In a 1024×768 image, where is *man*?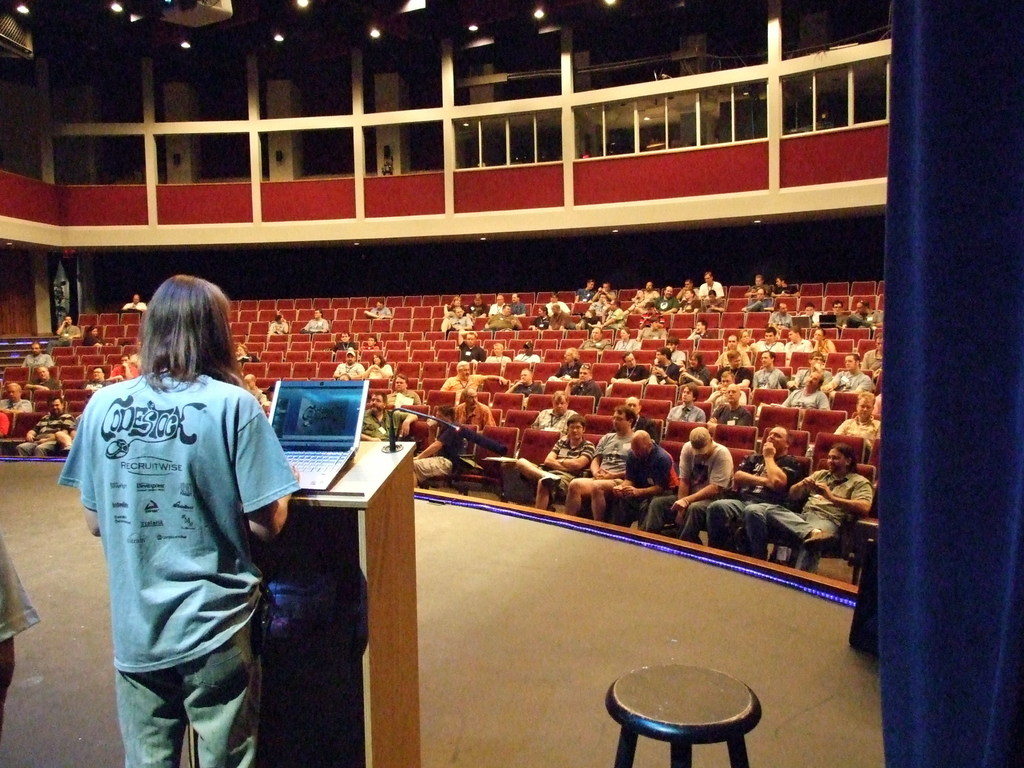
box(639, 422, 737, 546).
